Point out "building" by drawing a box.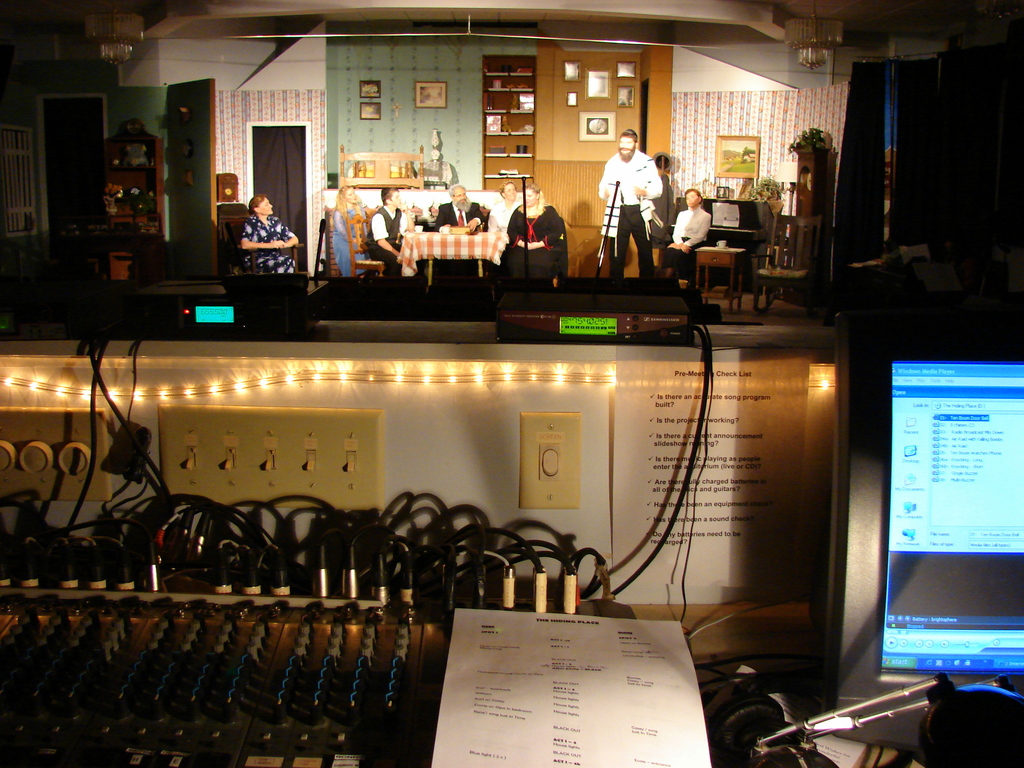
box(0, 0, 1023, 767).
